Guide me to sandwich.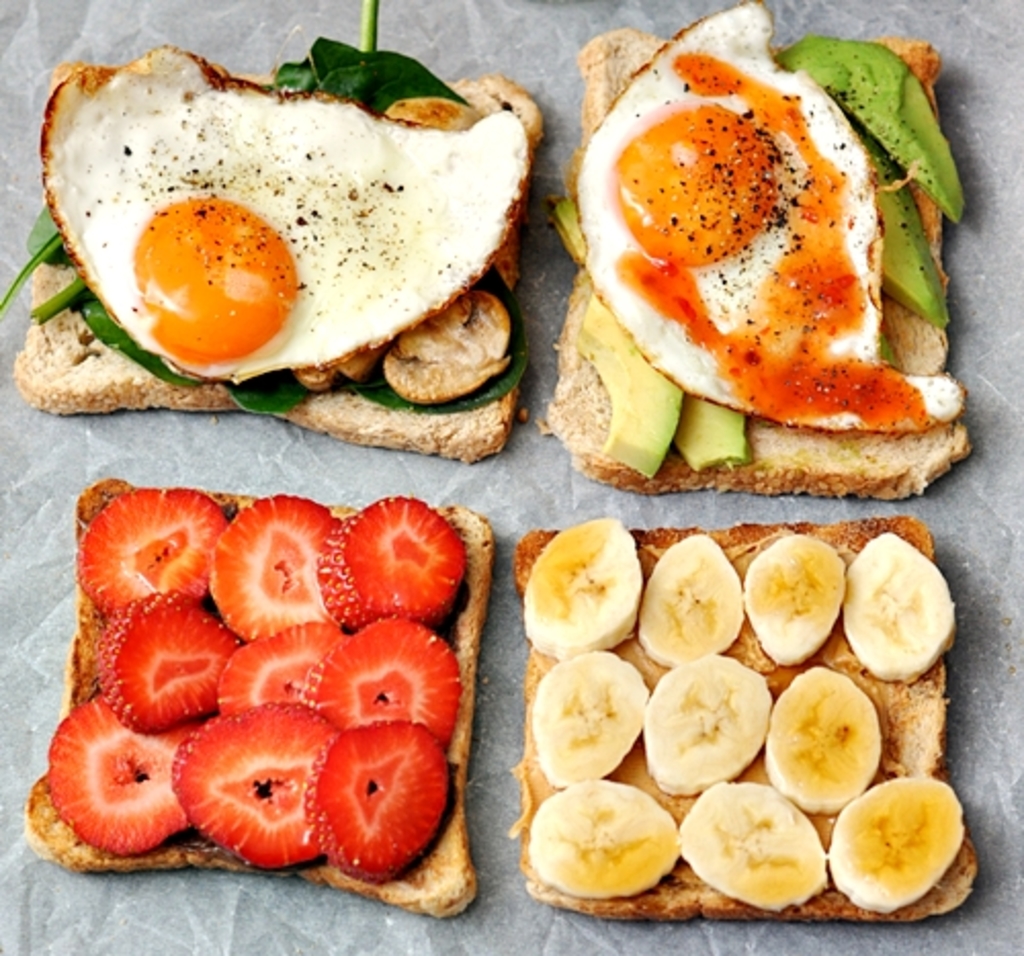
Guidance: select_region(545, 0, 975, 497).
